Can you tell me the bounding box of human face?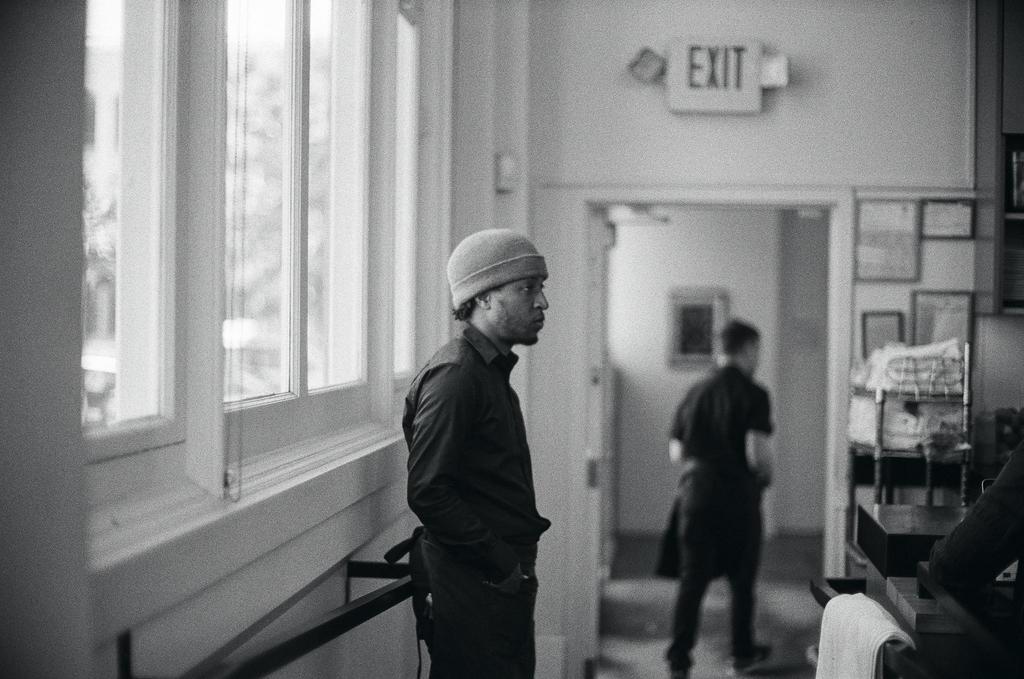
box=[483, 268, 558, 355].
